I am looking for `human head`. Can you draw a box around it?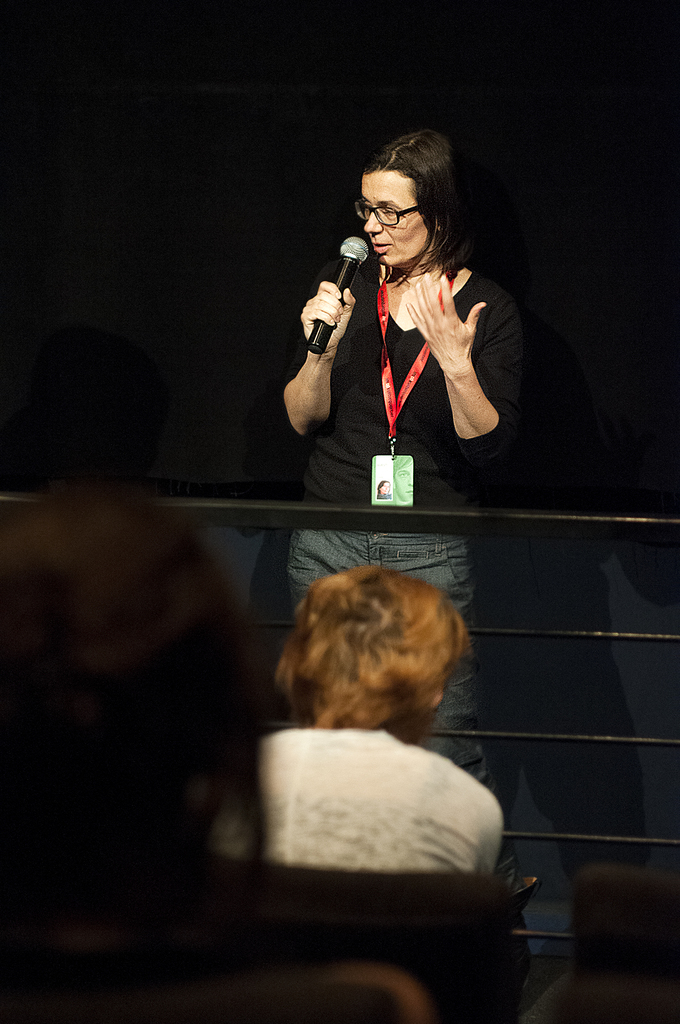
Sure, the bounding box is 274, 564, 469, 739.
